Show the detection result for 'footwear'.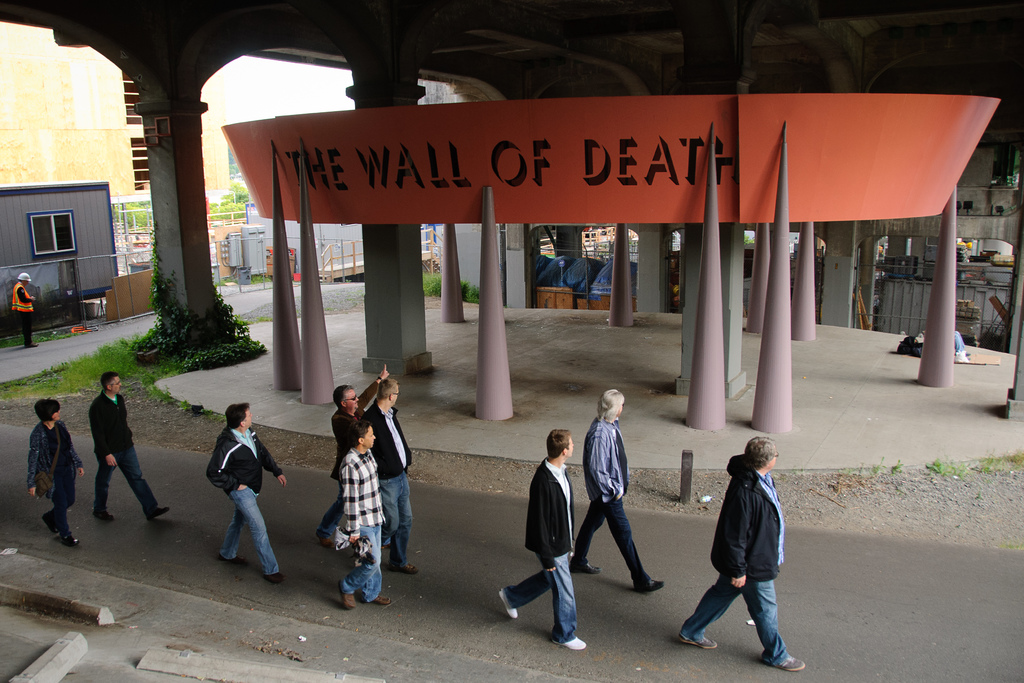
bbox=[41, 513, 58, 527].
